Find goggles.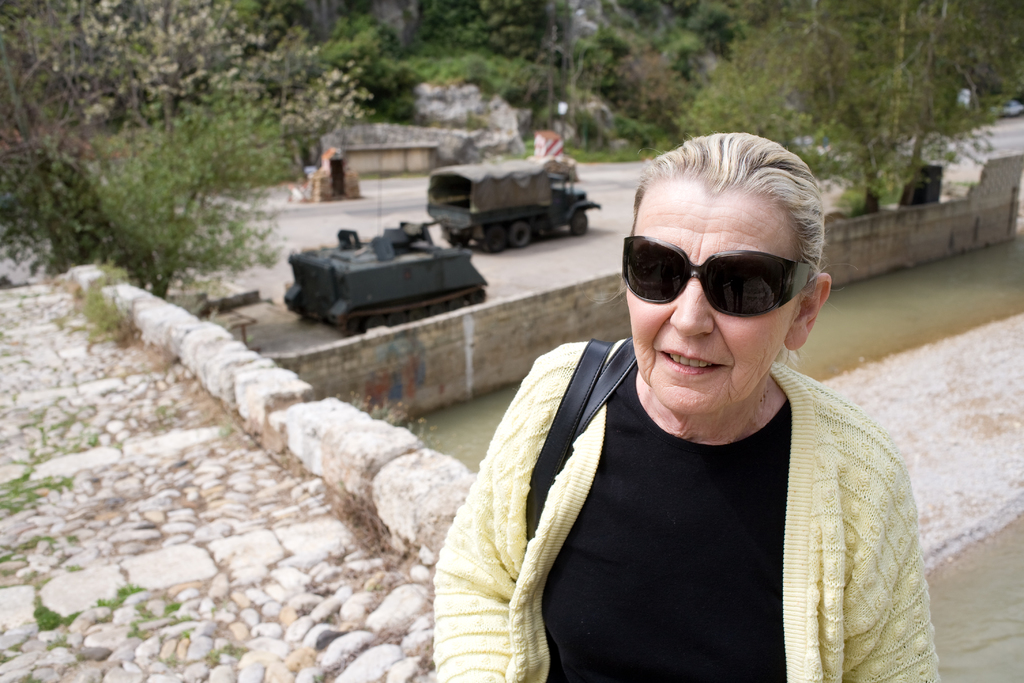
<region>632, 232, 827, 315</region>.
